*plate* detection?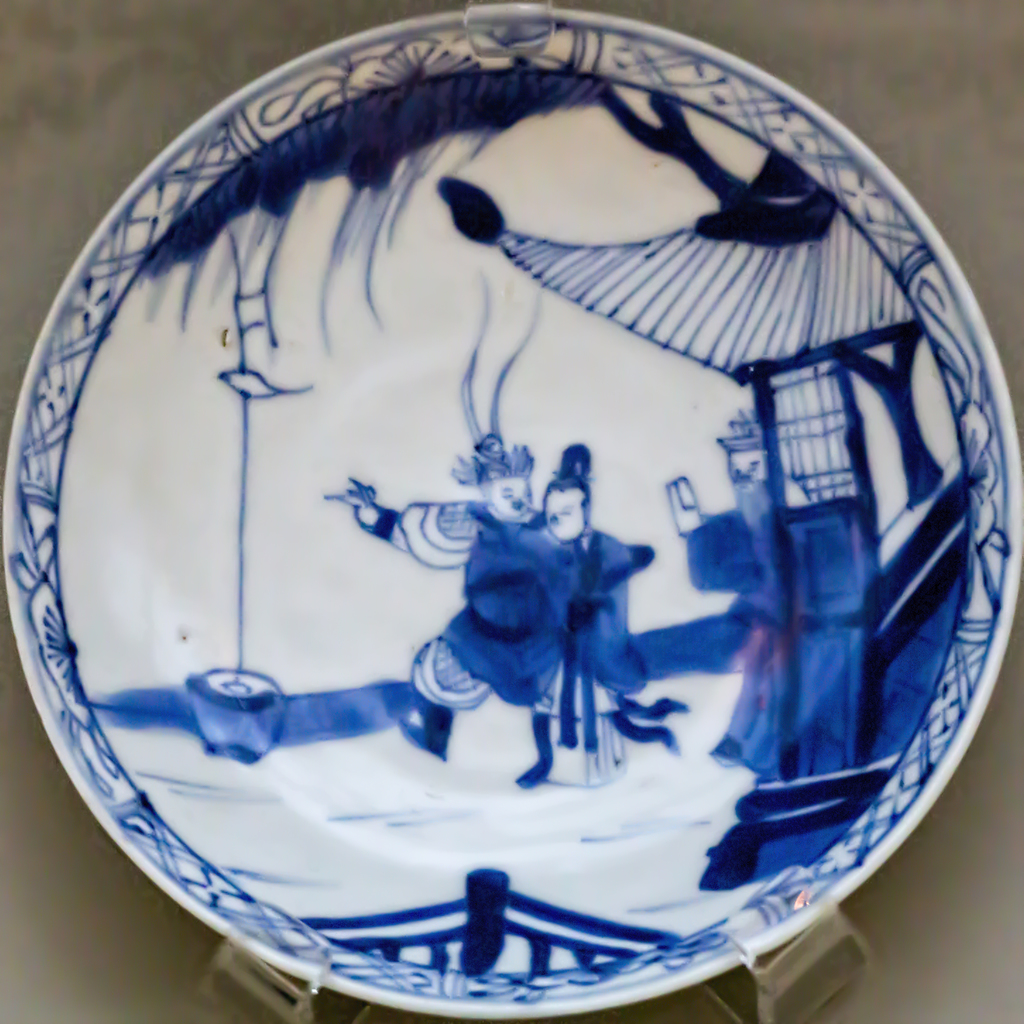
box(0, 11, 1021, 1021)
